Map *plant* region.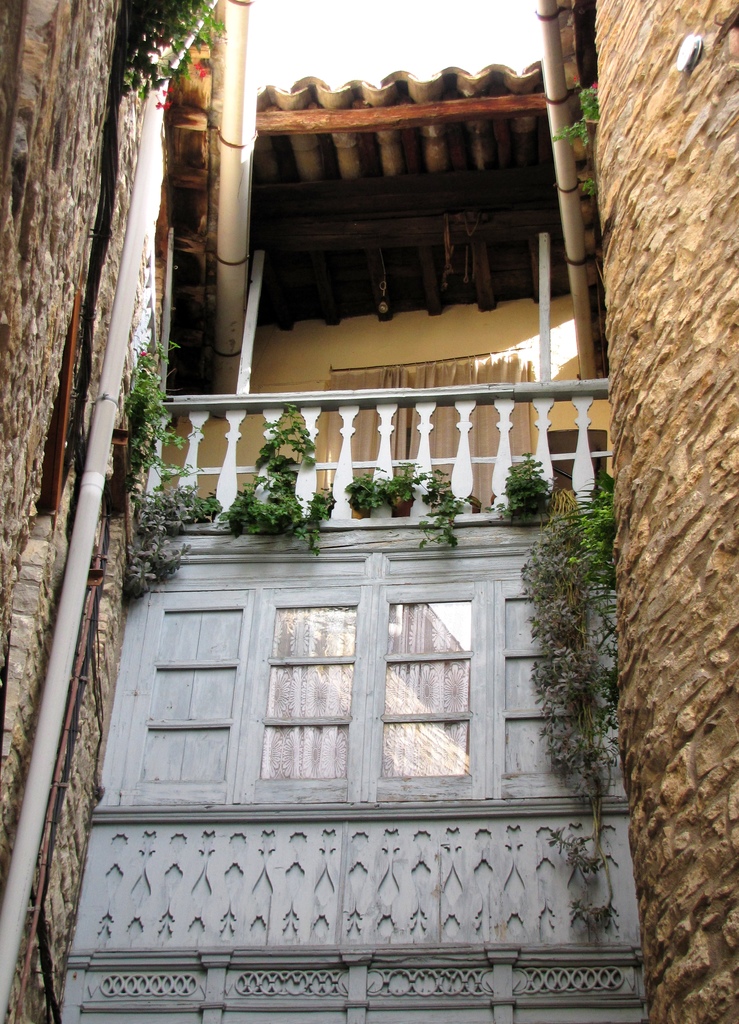
Mapped to select_region(112, 0, 231, 116).
